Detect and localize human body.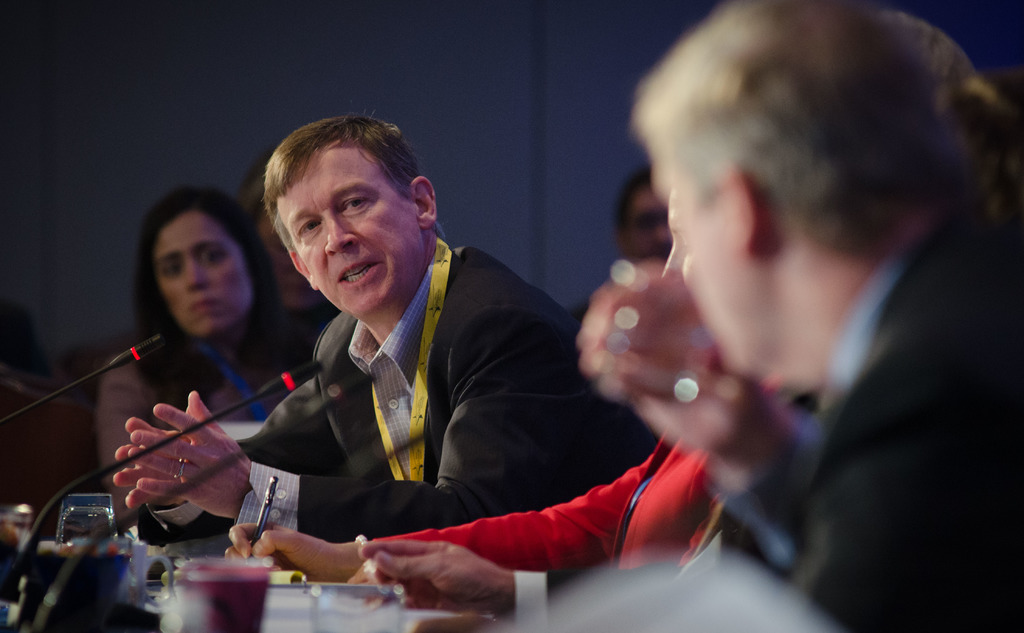
Localized at Rect(111, 244, 635, 545).
